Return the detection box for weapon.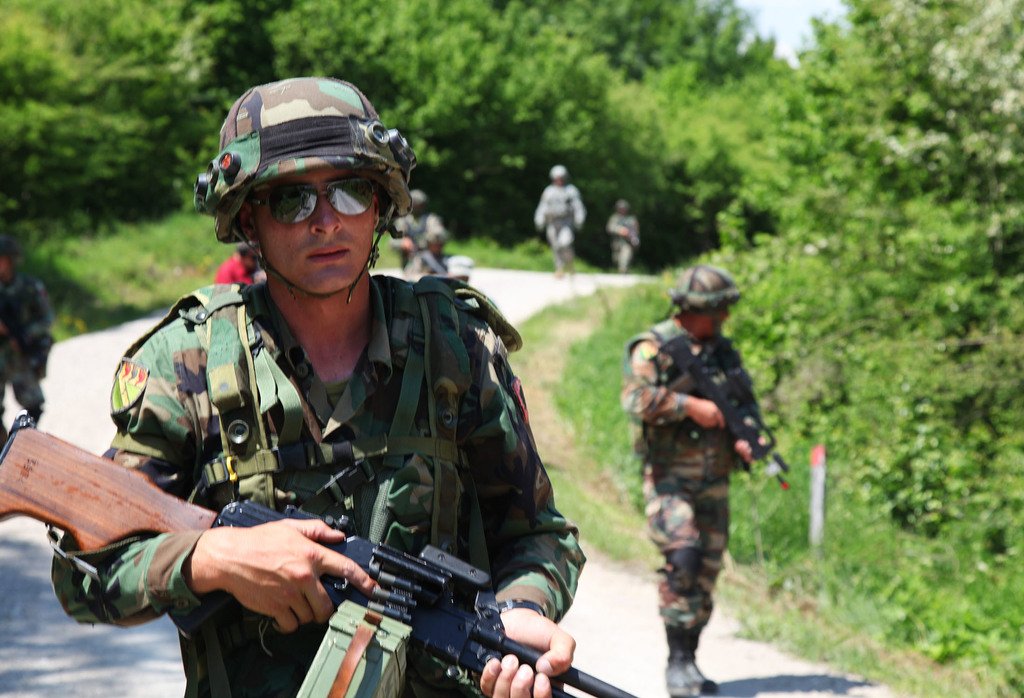
[391,213,451,278].
